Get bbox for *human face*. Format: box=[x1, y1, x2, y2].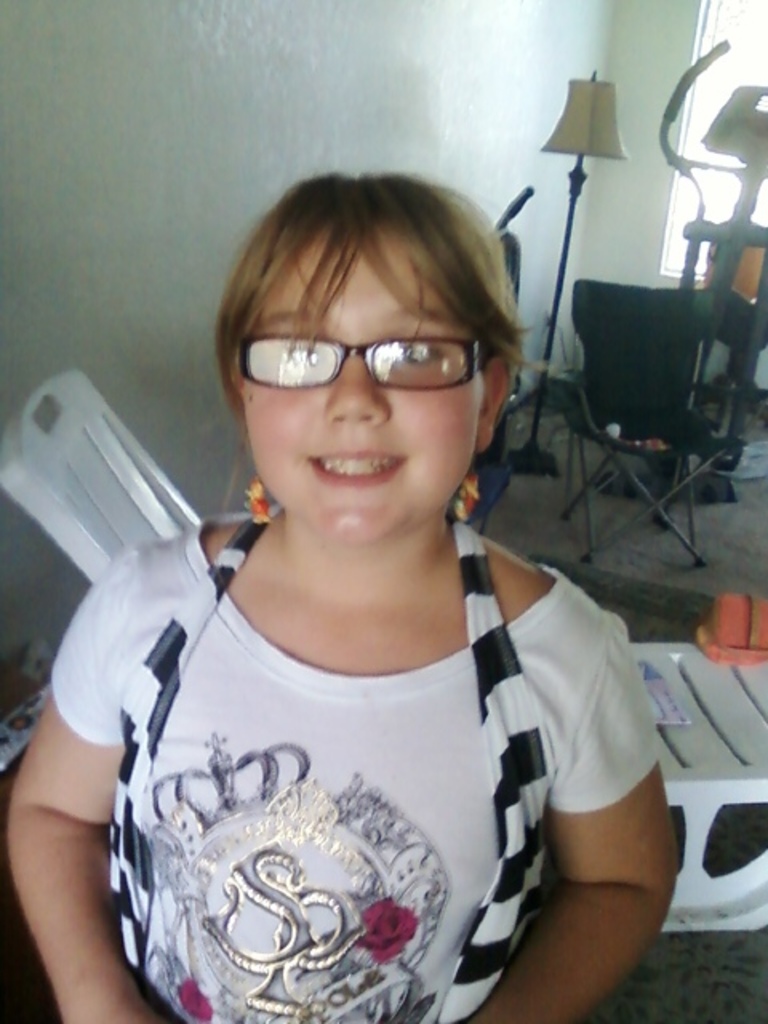
box=[211, 216, 533, 536].
